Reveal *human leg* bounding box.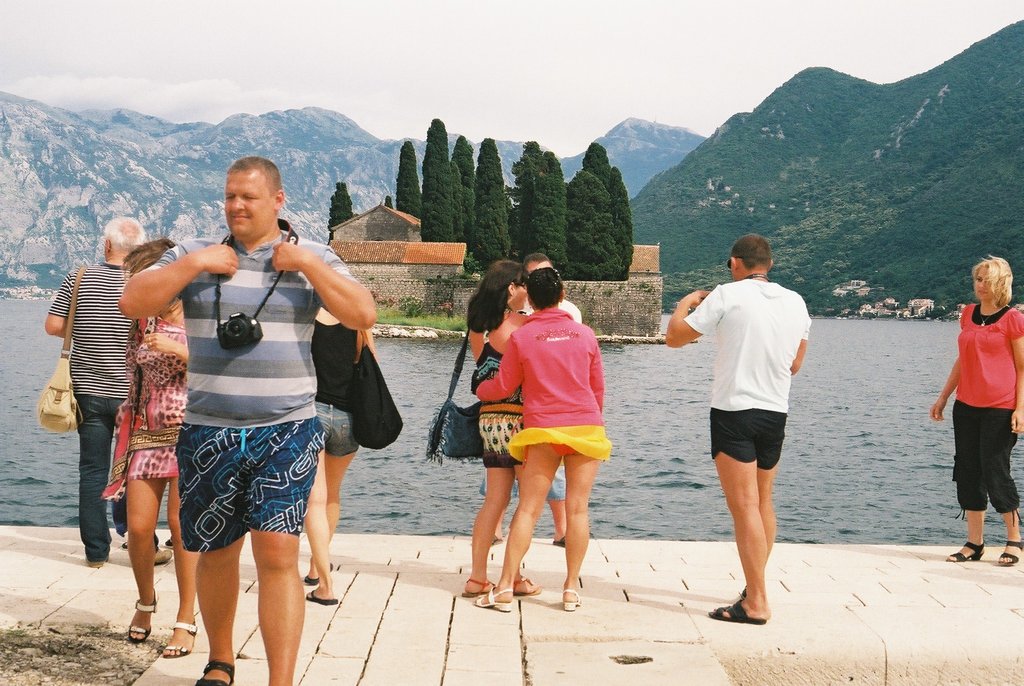
Revealed: bbox=[950, 401, 988, 568].
